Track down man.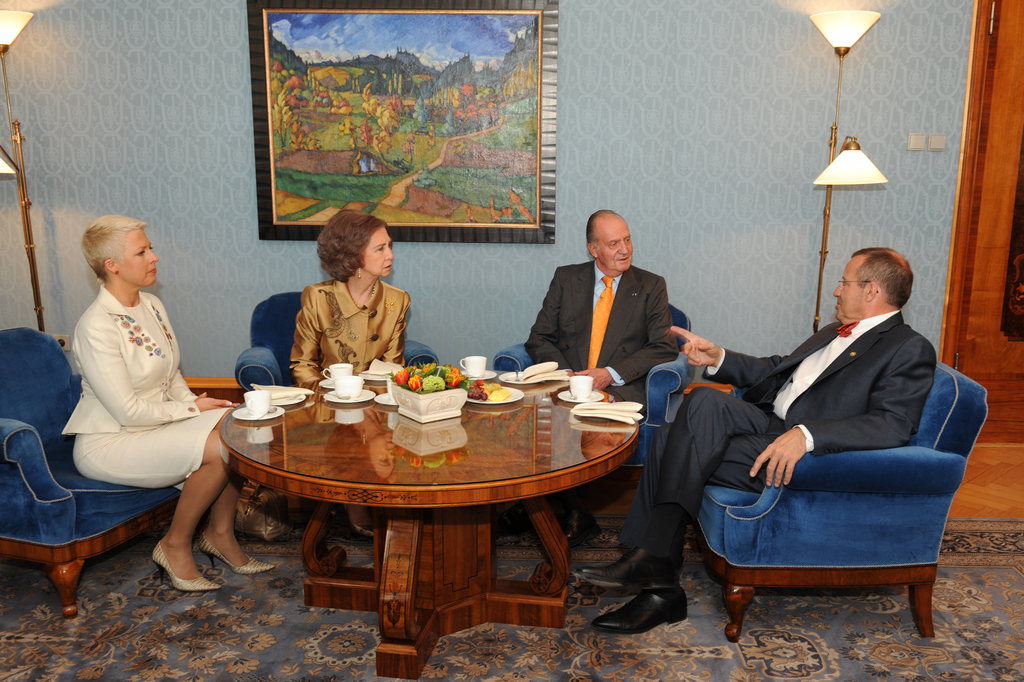
Tracked to detection(650, 232, 982, 631).
